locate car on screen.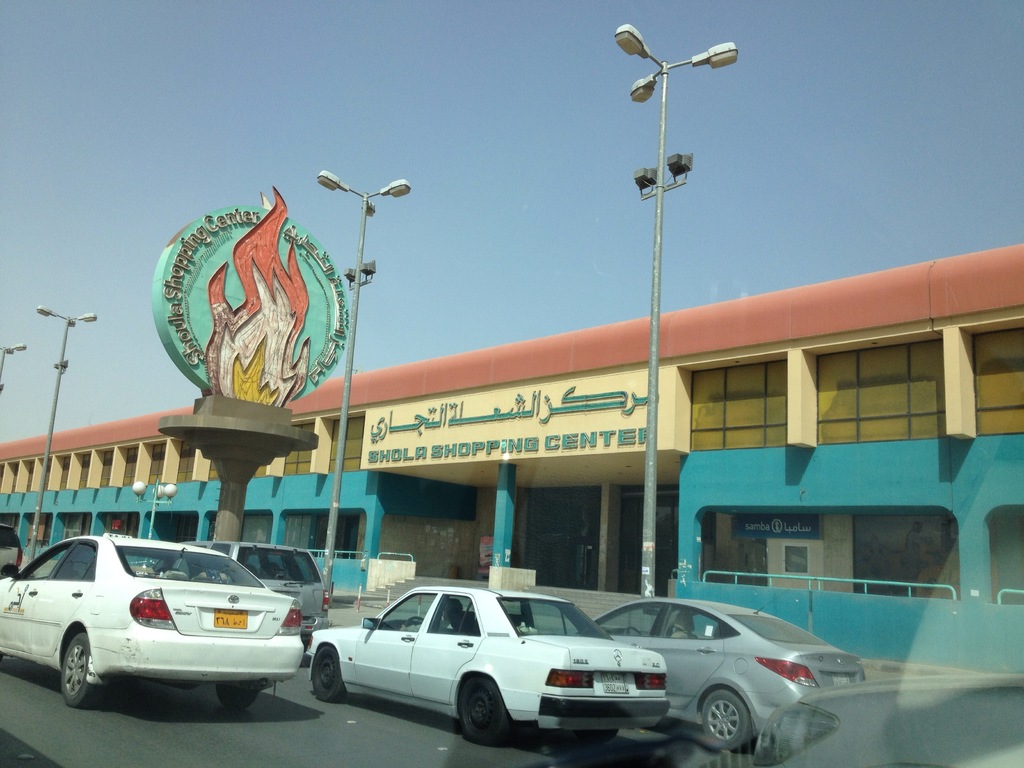
On screen at [0,536,306,708].
